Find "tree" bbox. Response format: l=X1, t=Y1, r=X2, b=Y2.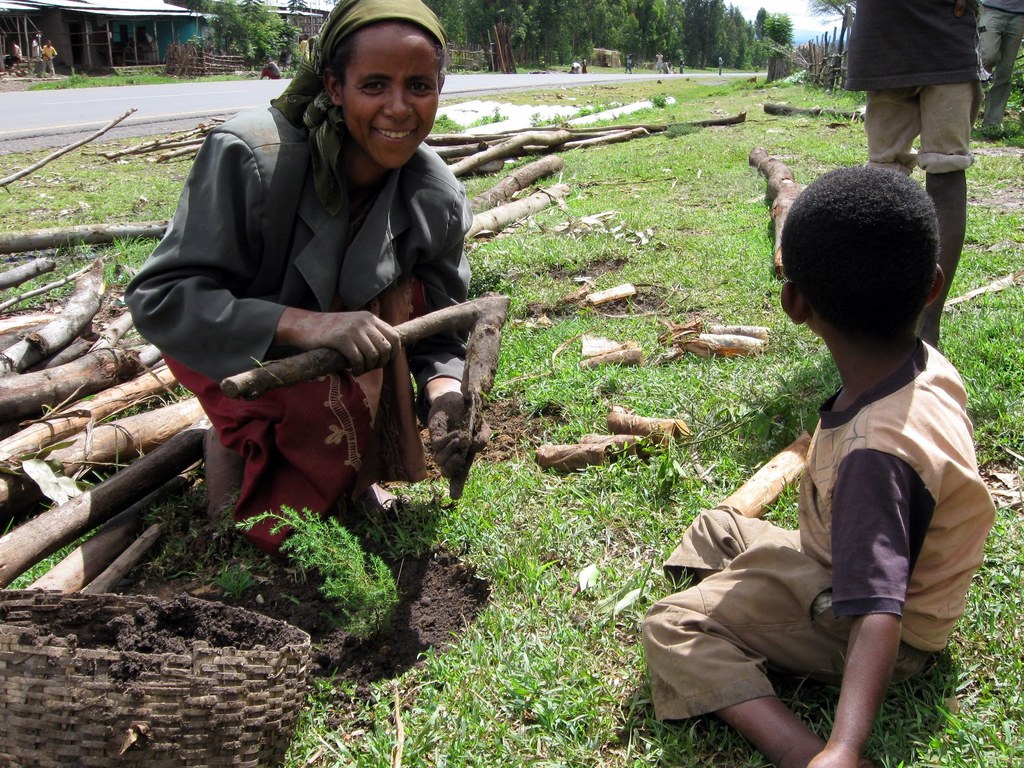
l=205, t=0, r=287, b=73.
